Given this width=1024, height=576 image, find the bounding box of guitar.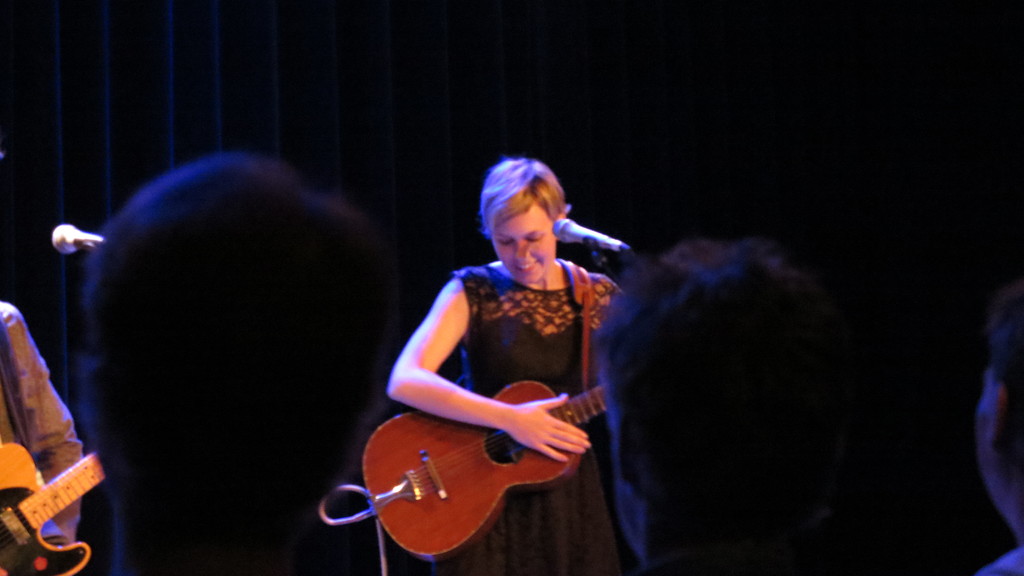
bbox=(0, 436, 104, 575).
